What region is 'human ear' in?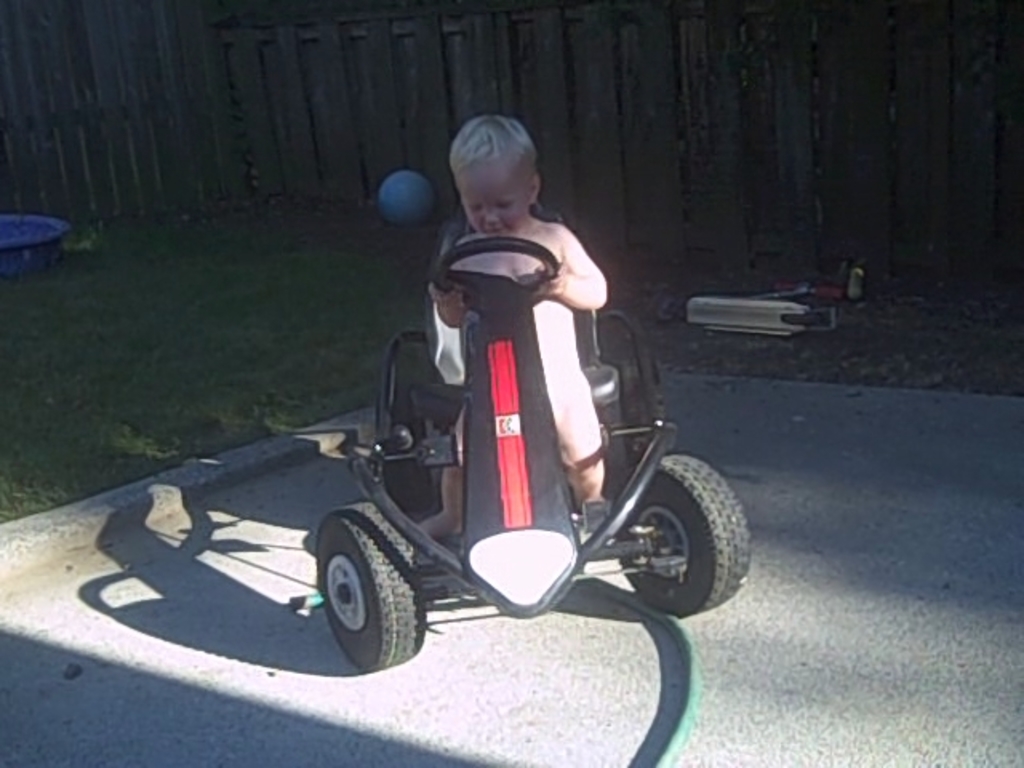
<region>530, 176, 544, 205</region>.
